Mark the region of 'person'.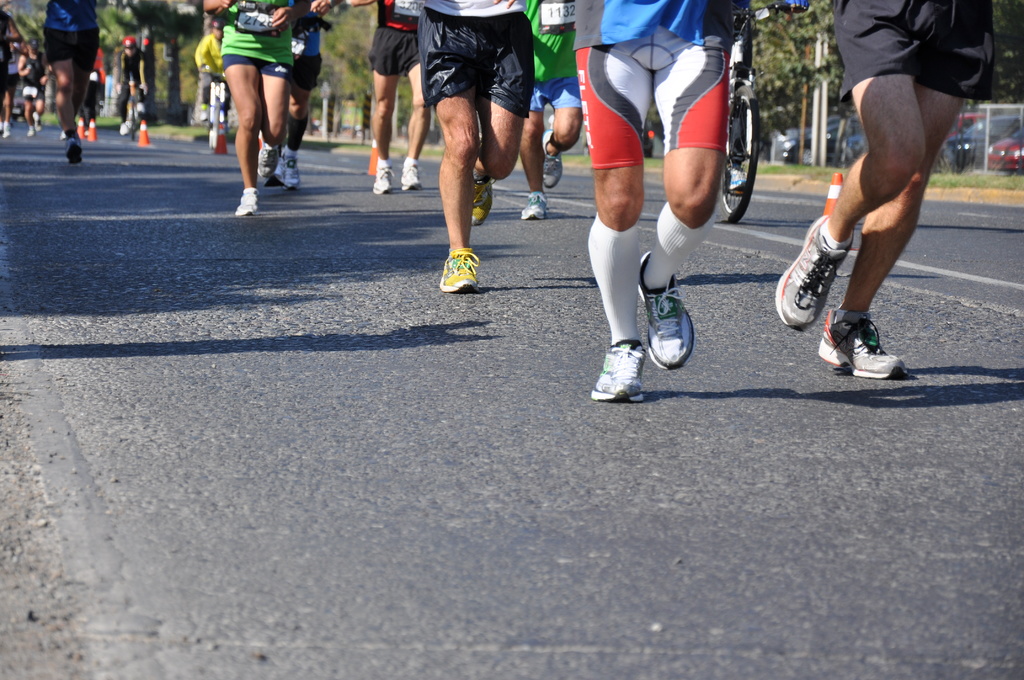
Region: <bbox>317, 0, 433, 193</bbox>.
